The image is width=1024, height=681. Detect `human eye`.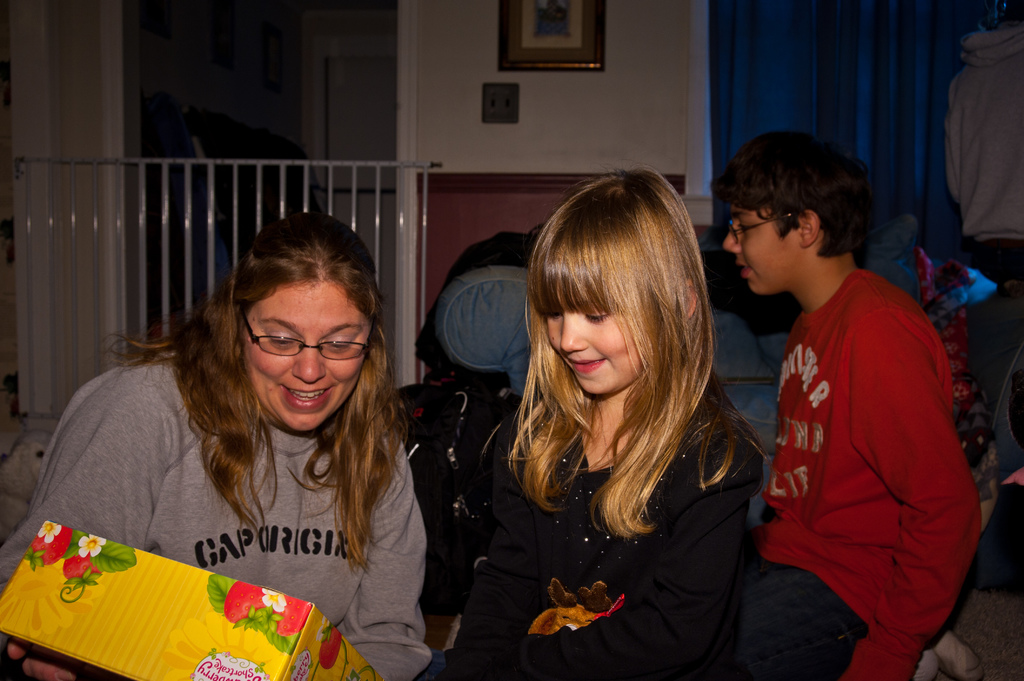
Detection: 266,331,295,349.
